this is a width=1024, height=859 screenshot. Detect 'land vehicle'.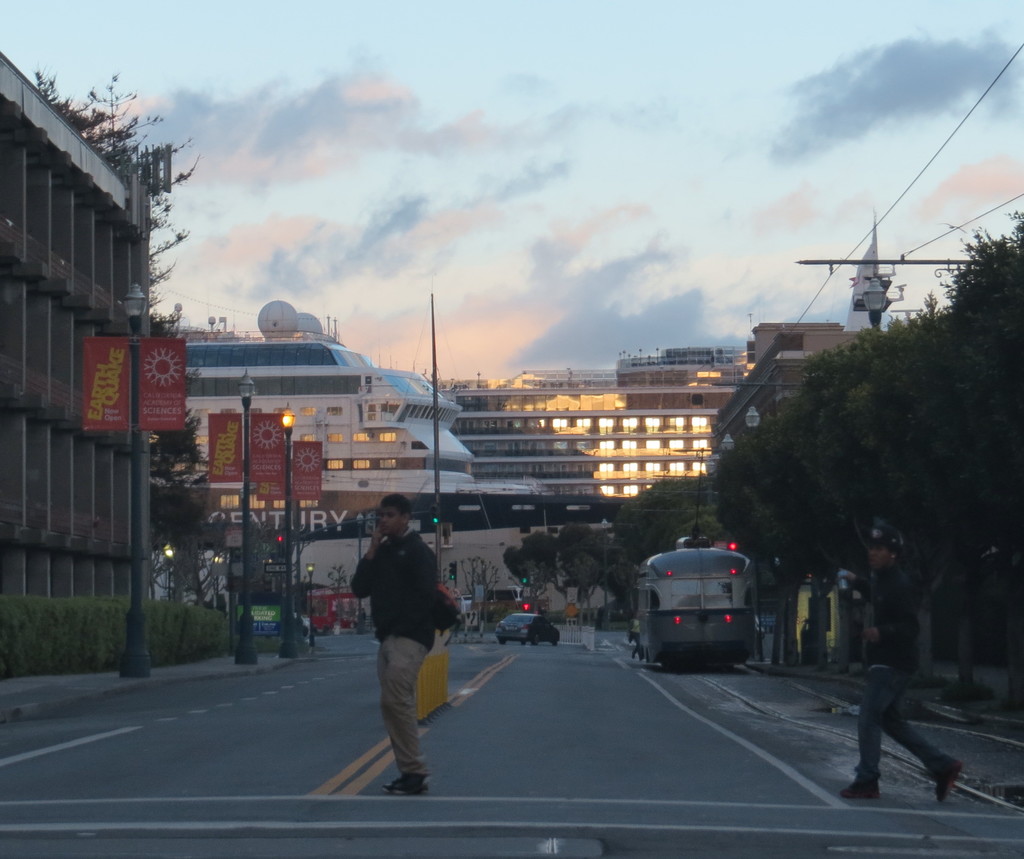
bbox=[495, 610, 563, 647].
